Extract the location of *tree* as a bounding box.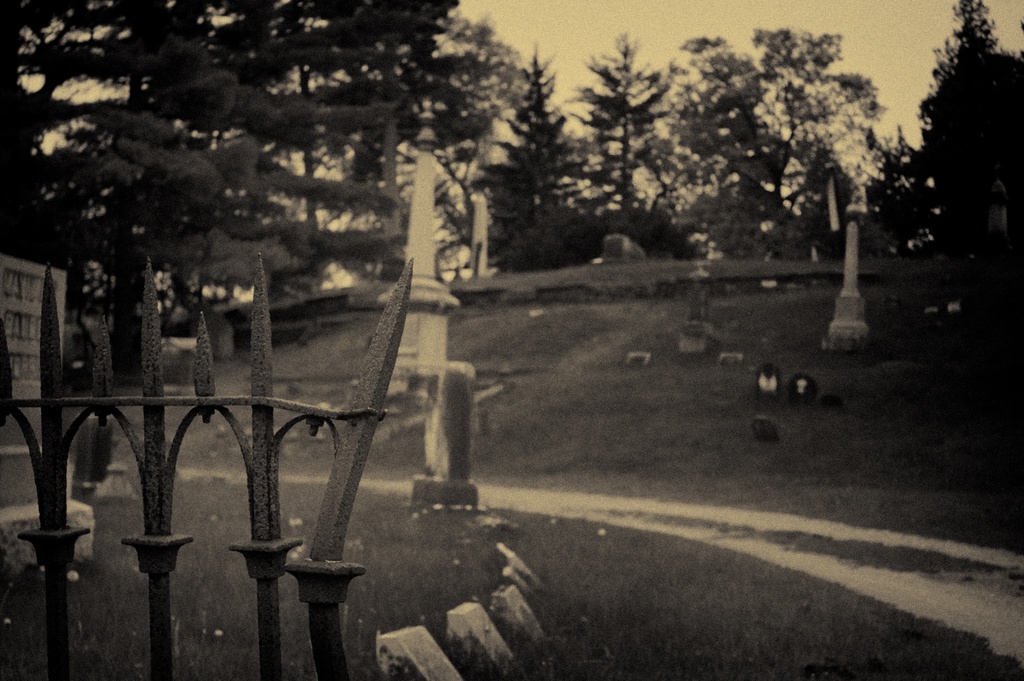
bbox=[564, 24, 689, 236].
